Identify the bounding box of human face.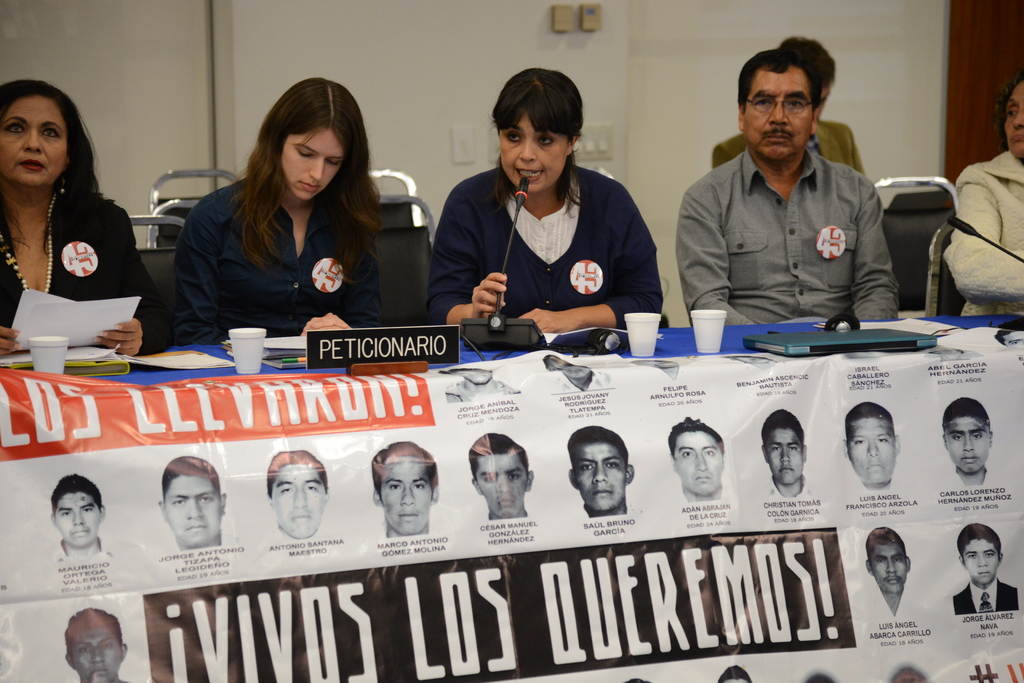
(x1=742, y1=63, x2=808, y2=166).
